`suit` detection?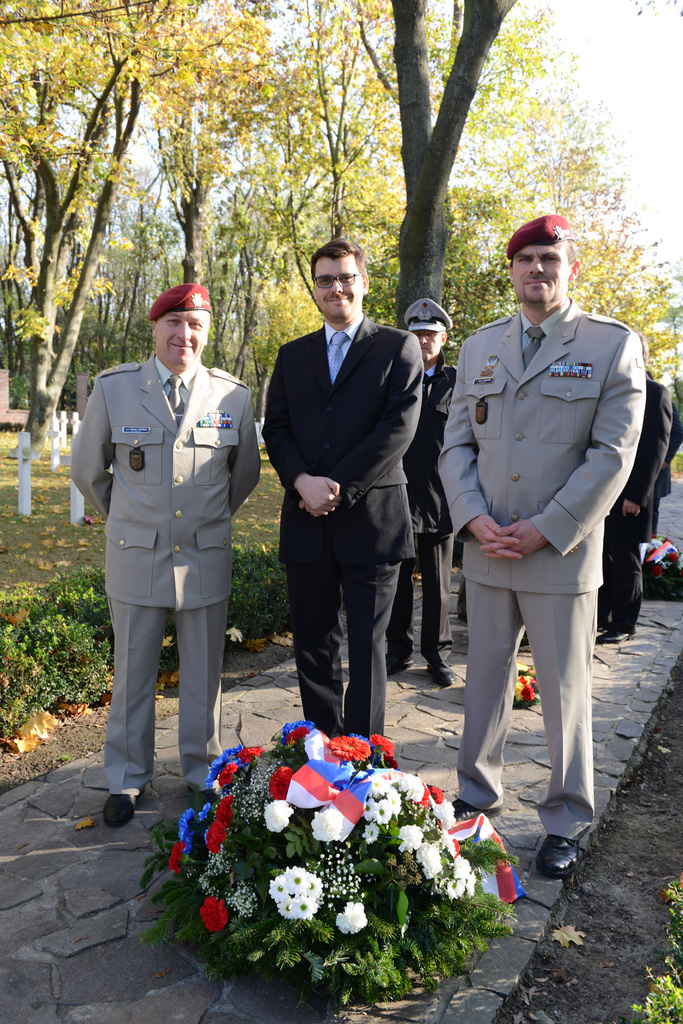
(x1=386, y1=364, x2=456, y2=669)
